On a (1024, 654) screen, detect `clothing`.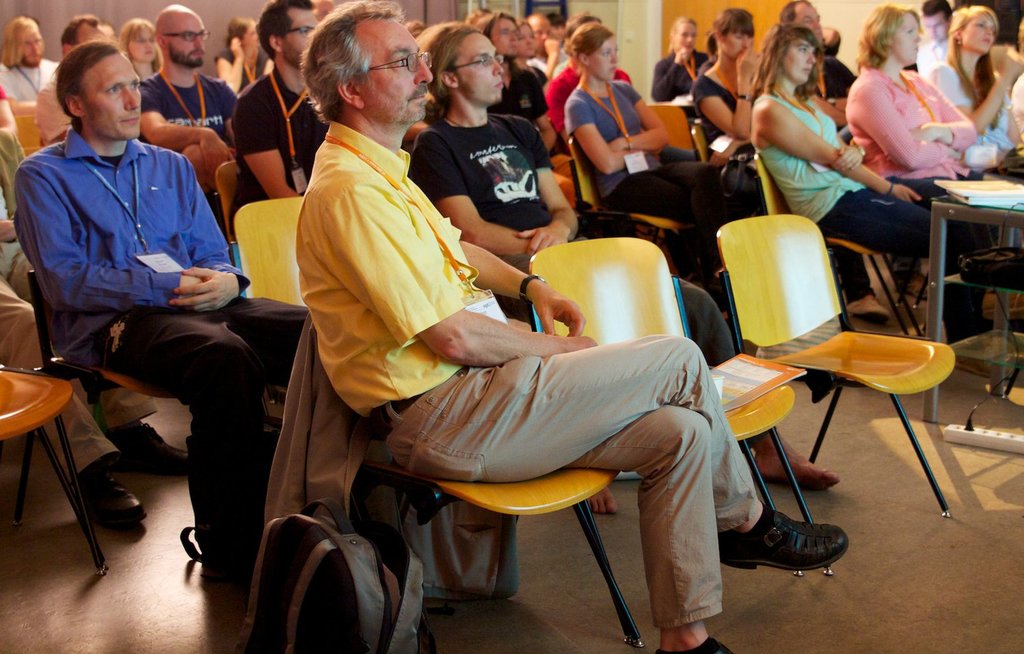
0,81,10,106.
